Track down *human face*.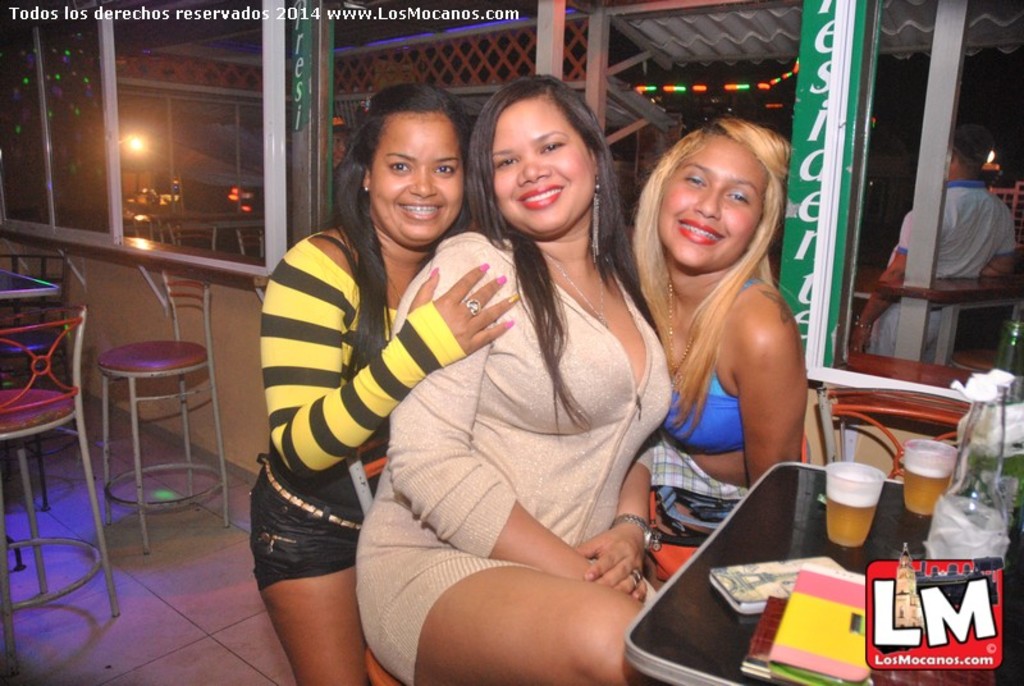
Tracked to (left=367, top=109, right=468, bottom=239).
